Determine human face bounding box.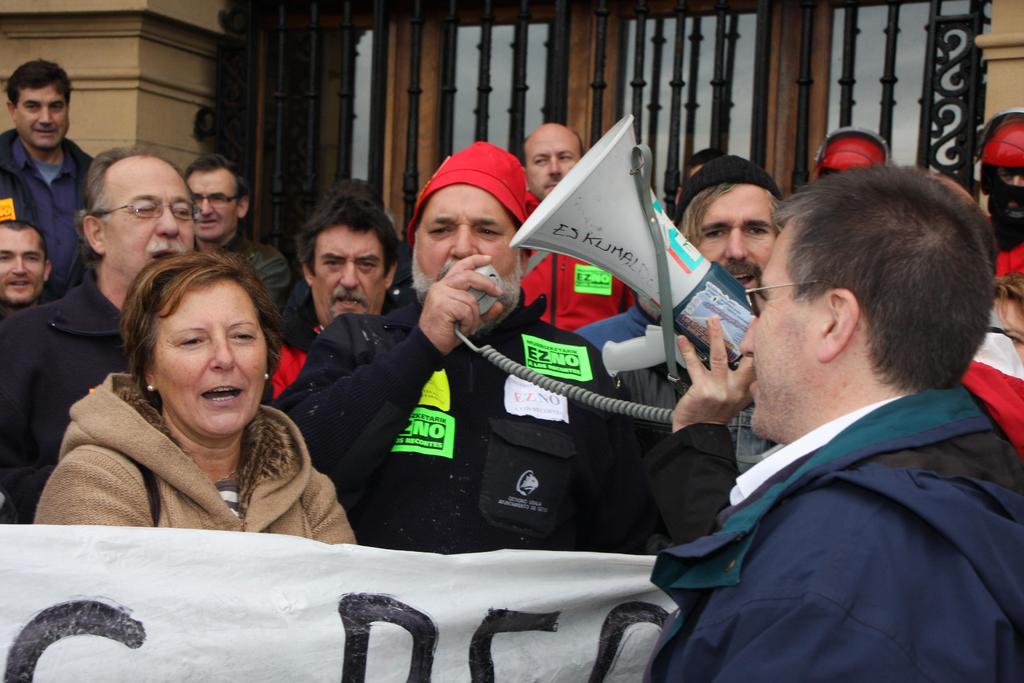
Determined: (525,128,573,195).
